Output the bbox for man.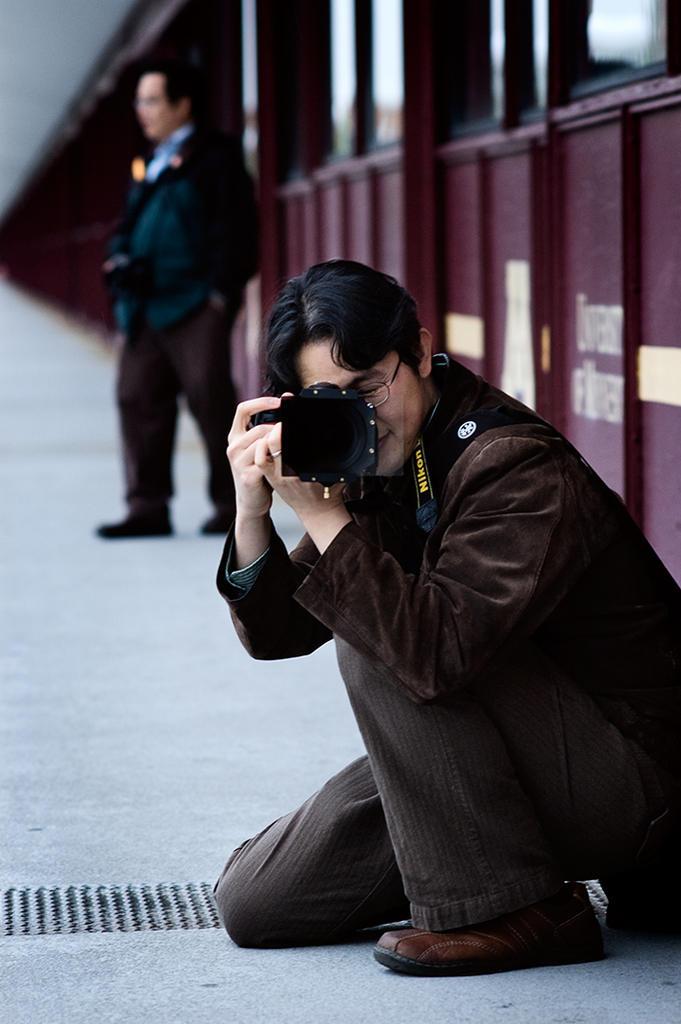
{"x1": 95, "y1": 56, "x2": 262, "y2": 540}.
